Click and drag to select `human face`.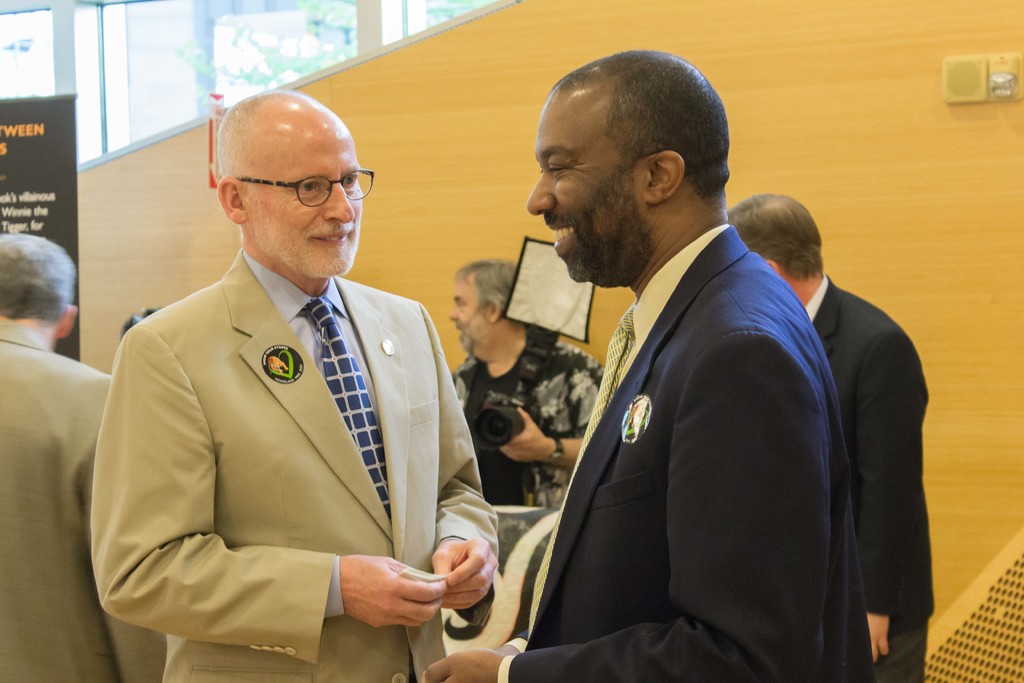
Selection: BBox(242, 117, 365, 272).
